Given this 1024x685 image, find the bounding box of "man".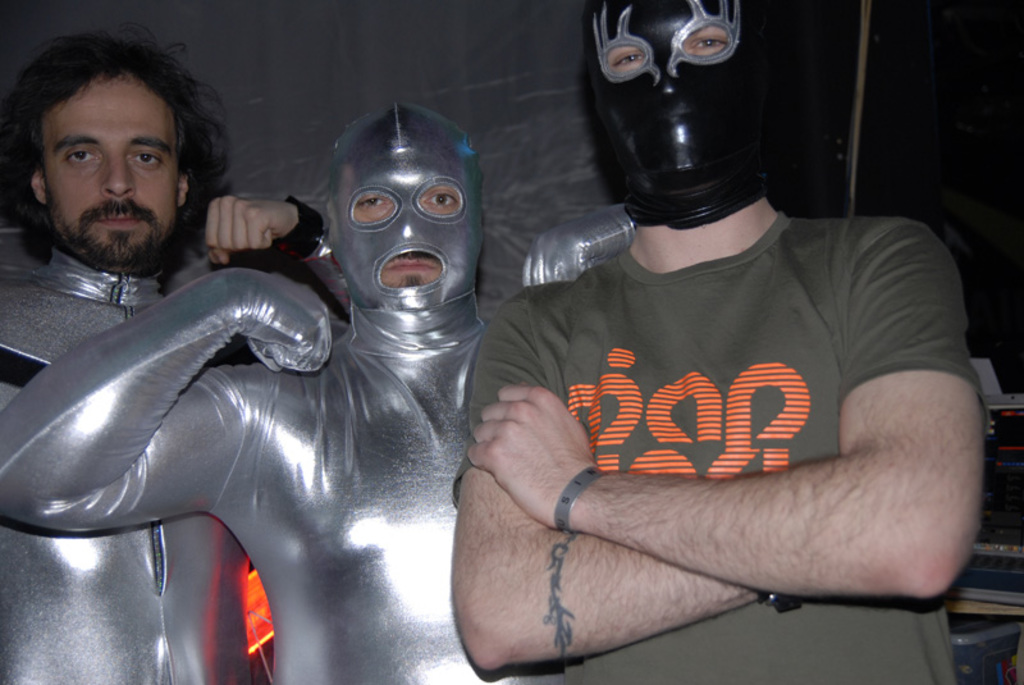
locate(0, 96, 639, 684).
